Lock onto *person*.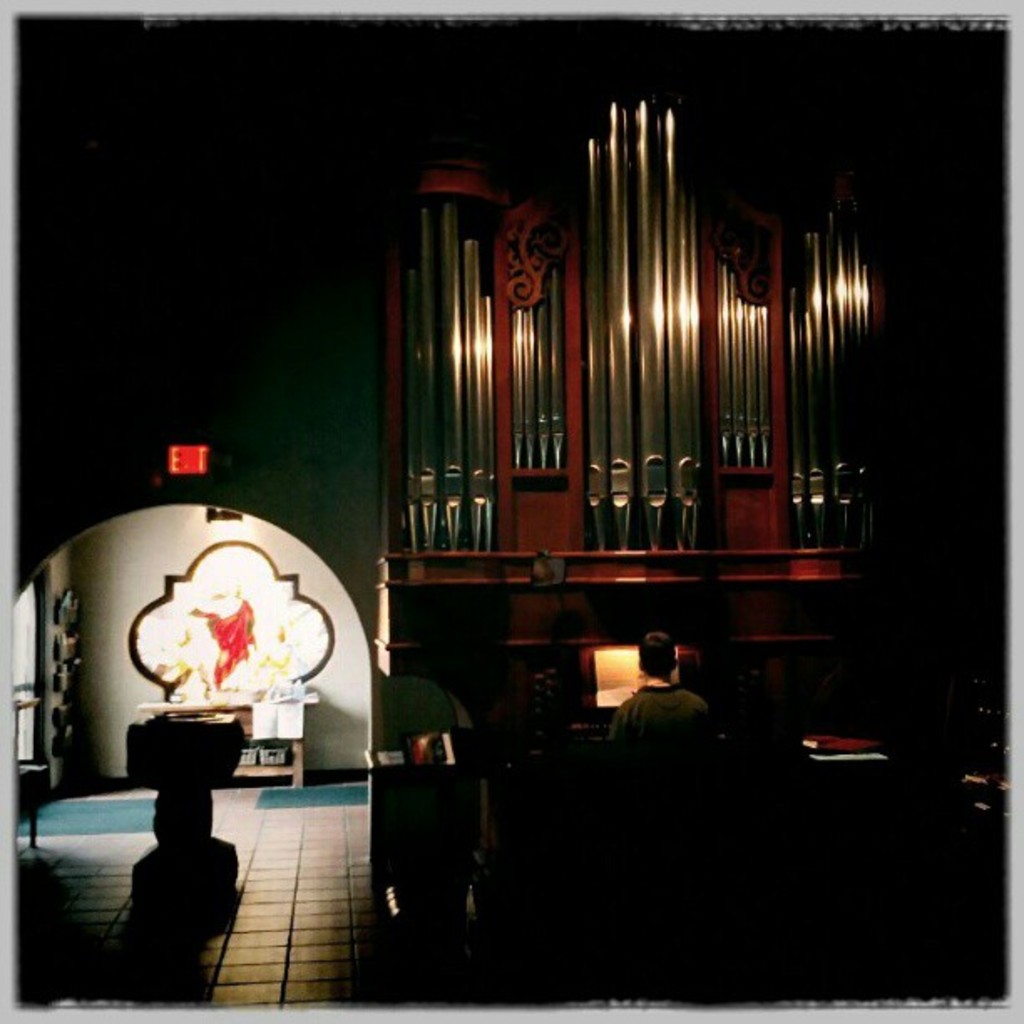
Locked: bbox(194, 566, 256, 693).
